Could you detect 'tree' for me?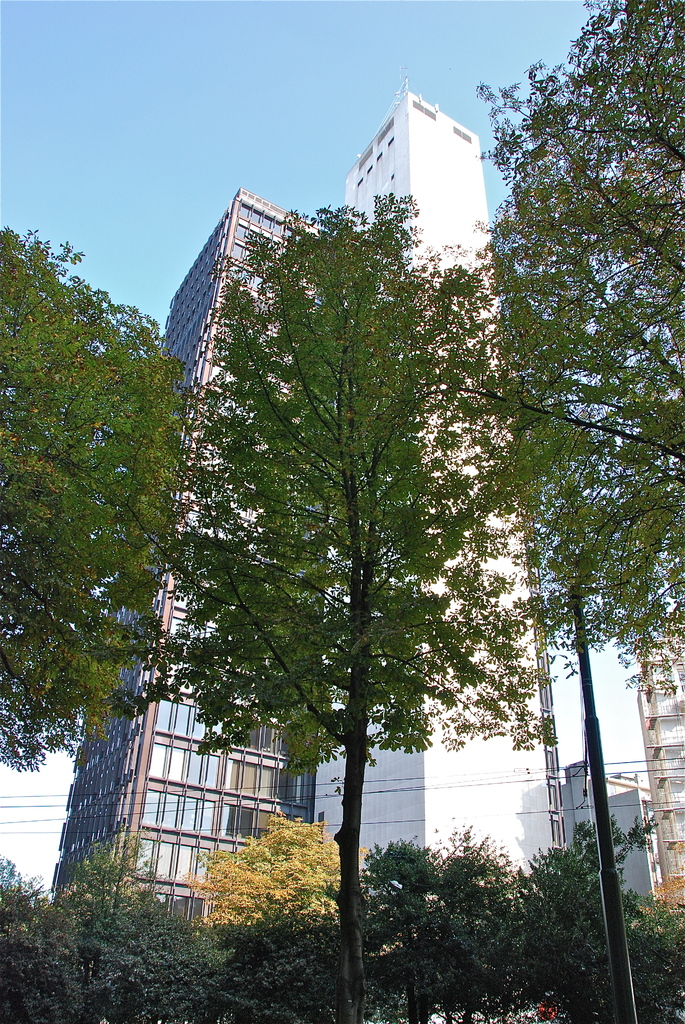
Detection result: [left=186, top=816, right=347, bottom=947].
